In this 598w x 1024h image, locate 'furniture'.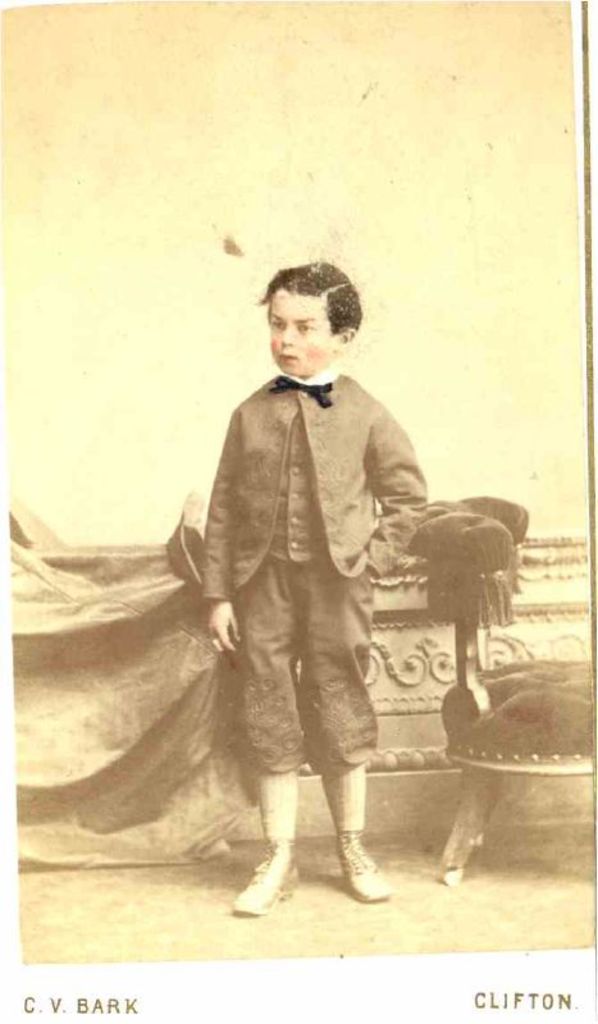
Bounding box: [x1=403, y1=495, x2=595, y2=887].
